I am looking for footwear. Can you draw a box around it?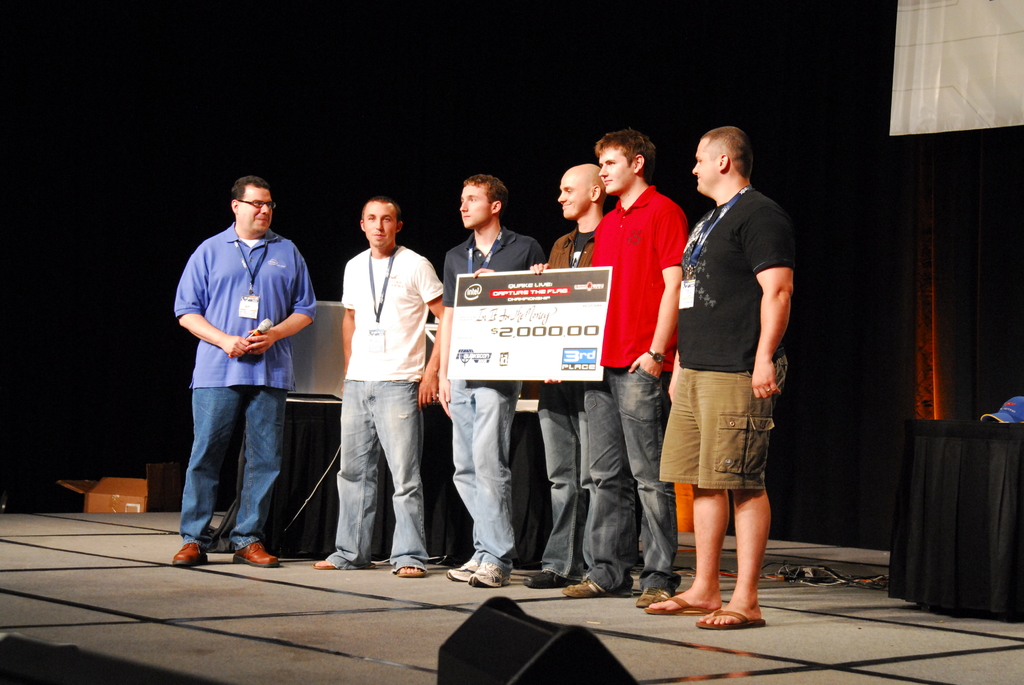
Sure, the bounding box is (700,611,768,626).
